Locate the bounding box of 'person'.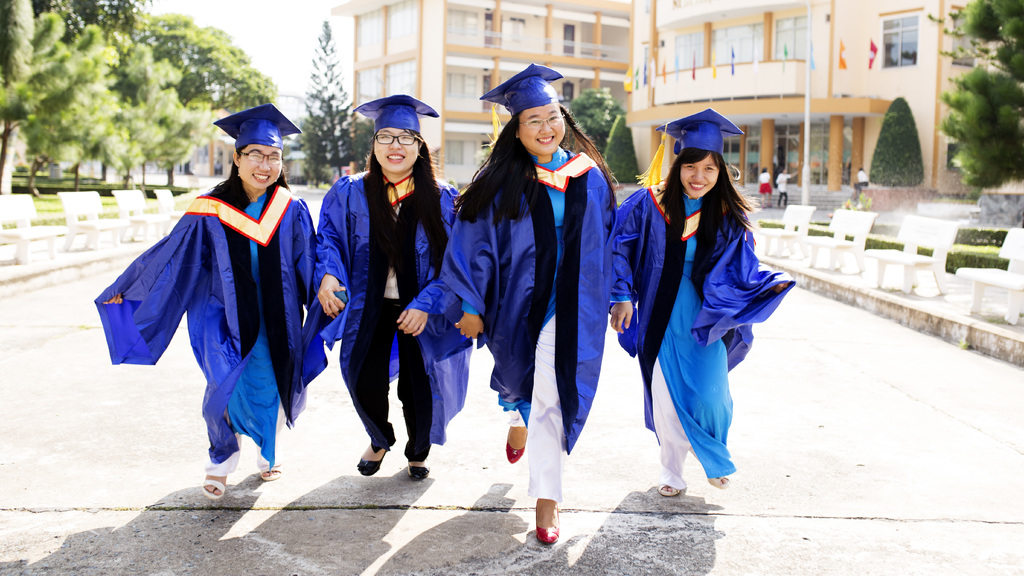
Bounding box: bbox(457, 73, 617, 553).
